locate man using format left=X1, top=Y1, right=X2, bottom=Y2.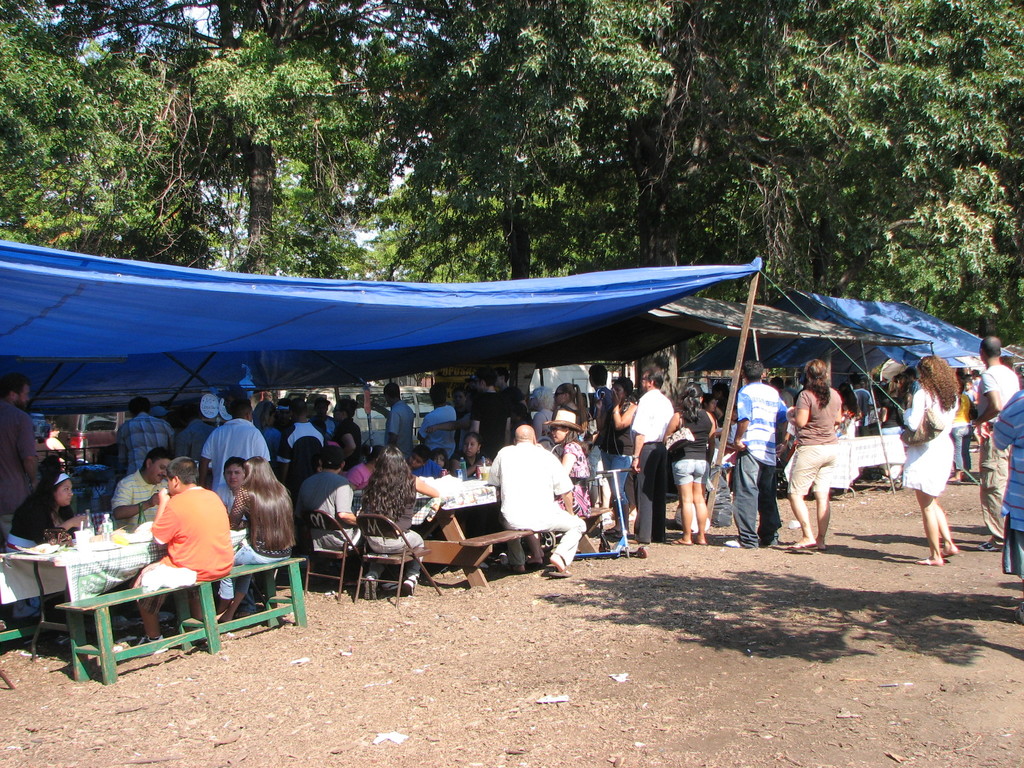
left=385, top=381, right=413, bottom=463.
